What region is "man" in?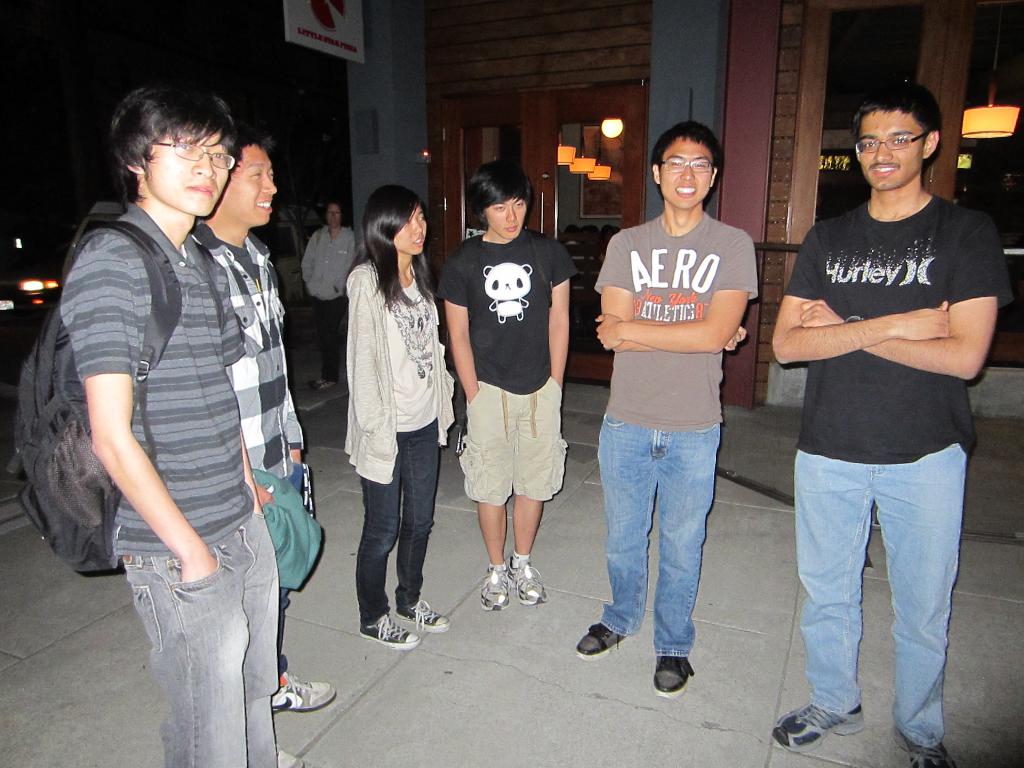
l=758, t=79, r=1001, b=747.
